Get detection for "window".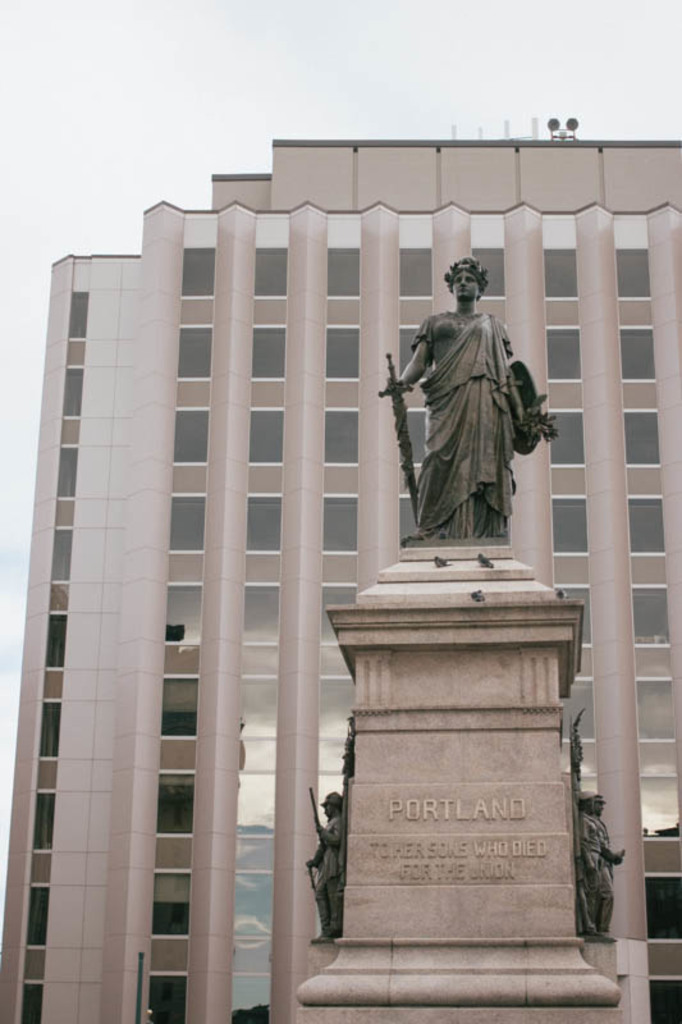
Detection: [23, 882, 49, 946].
